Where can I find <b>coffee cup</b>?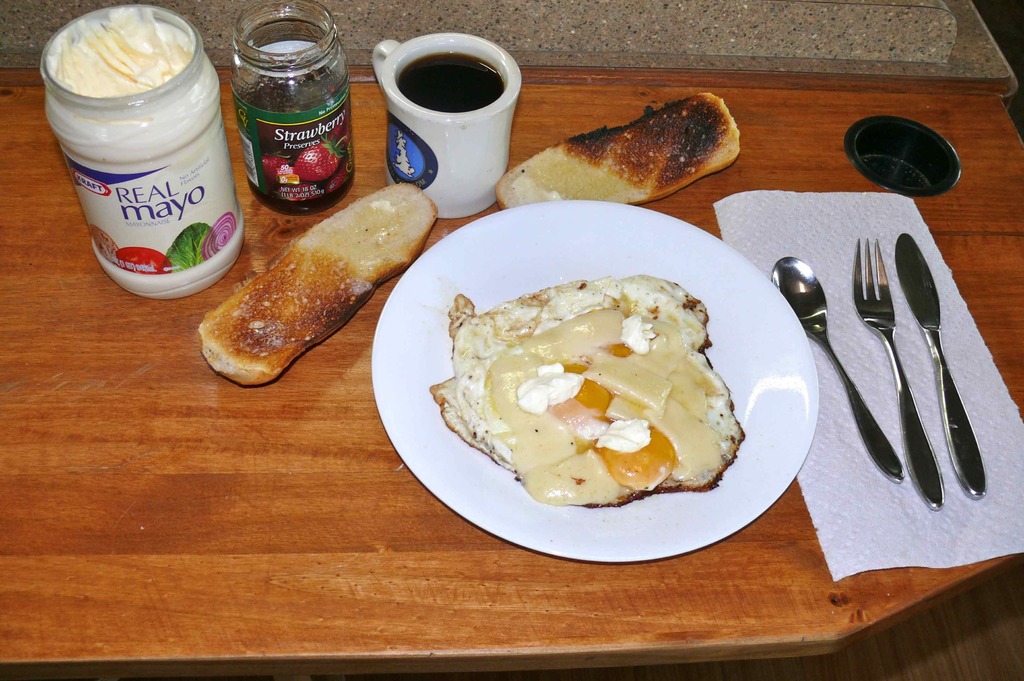
You can find it at l=369, t=30, r=525, b=220.
